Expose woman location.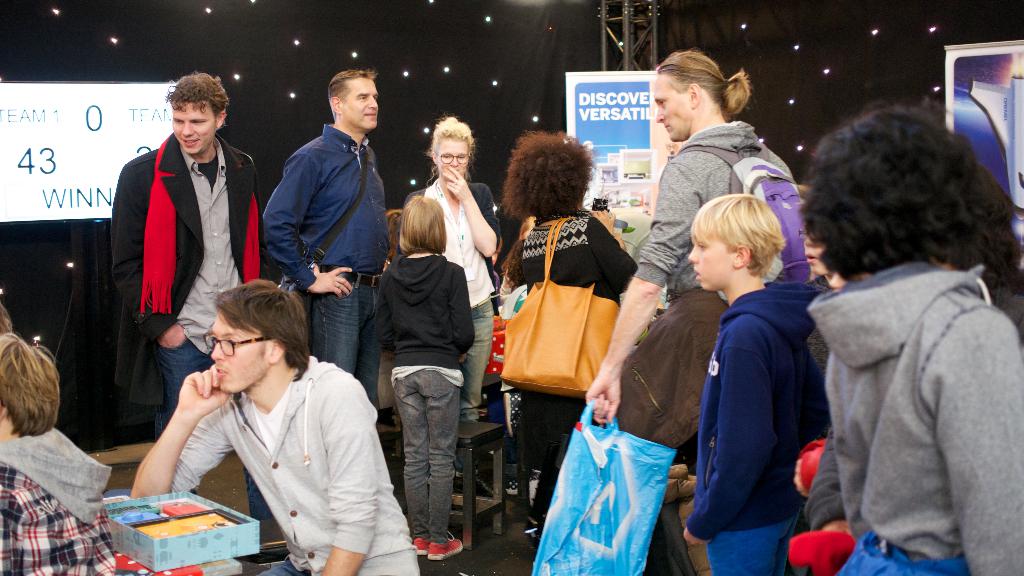
Exposed at (x1=490, y1=132, x2=641, y2=493).
